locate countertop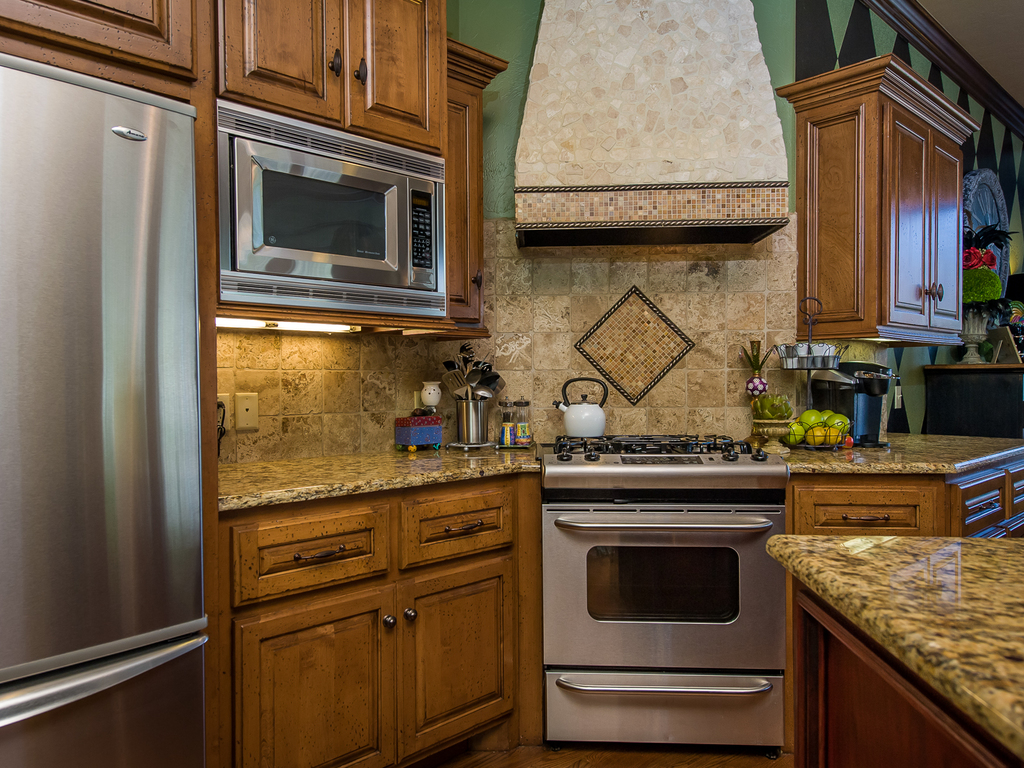
[left=218, top=447, right=1023, bottom=513]
